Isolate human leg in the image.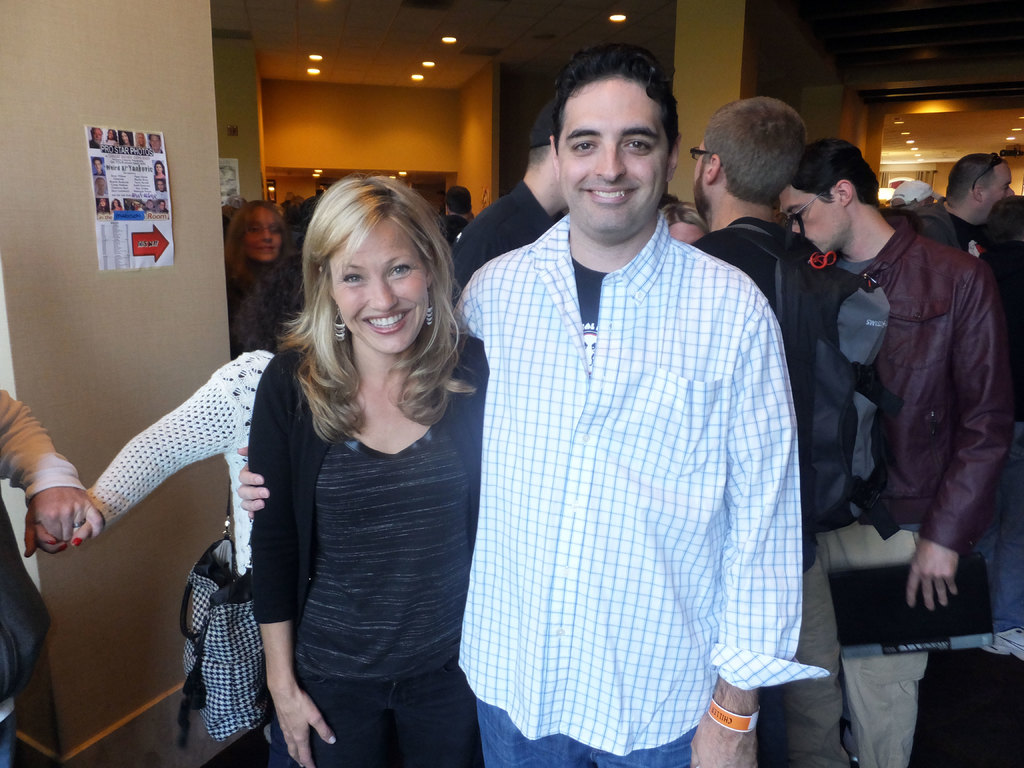
Isolated region: 276, 685, 394, 767.
